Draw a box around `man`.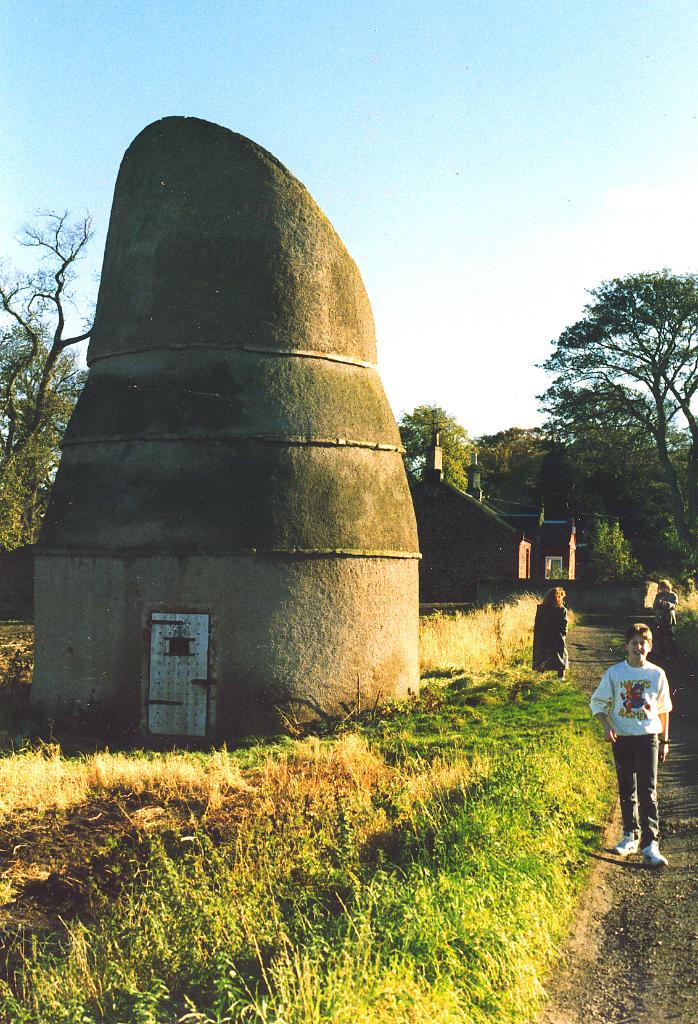
detection(598, 647, 694, 860).
